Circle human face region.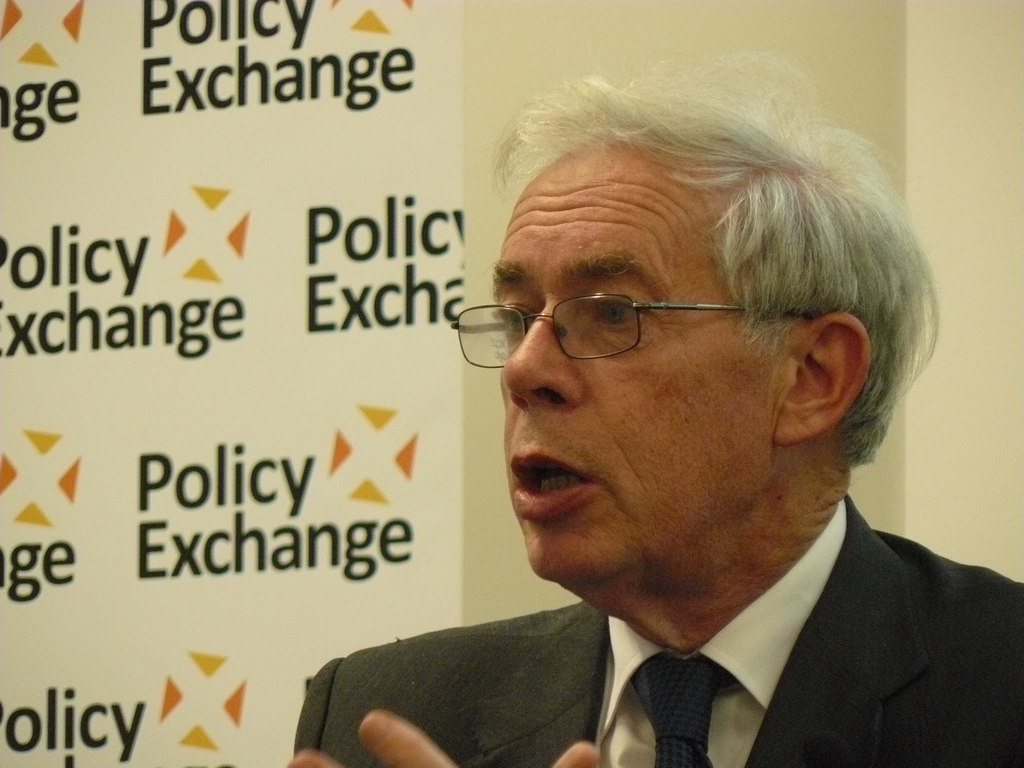
Region: box(484, 150, 791, 581).
